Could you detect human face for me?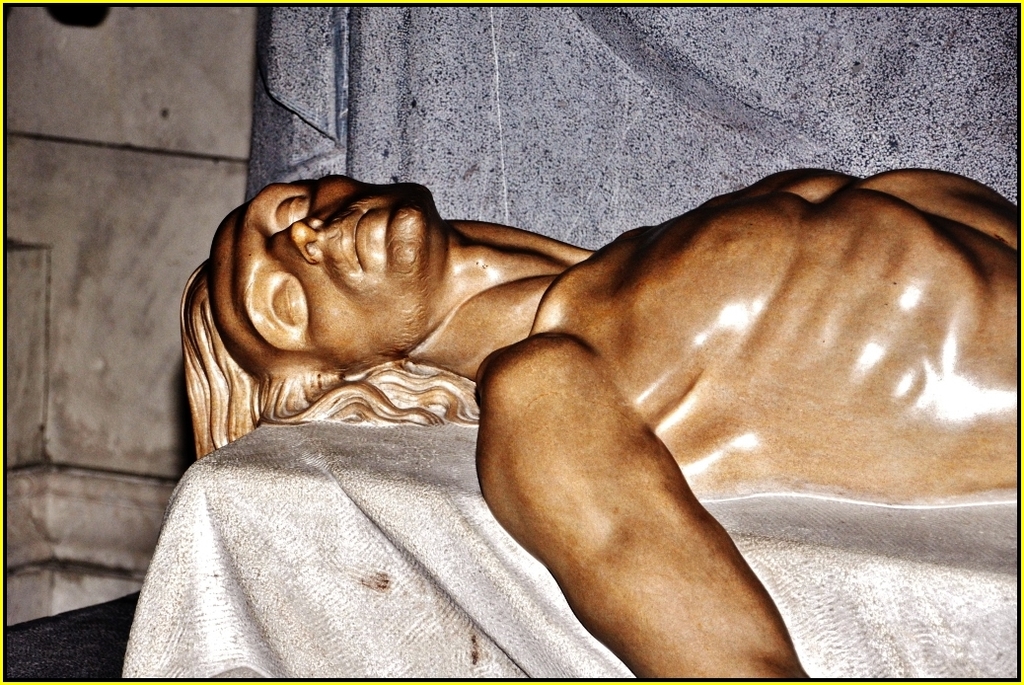
Detection result: <bbox>193, 169, 460, 377</bbox>.
